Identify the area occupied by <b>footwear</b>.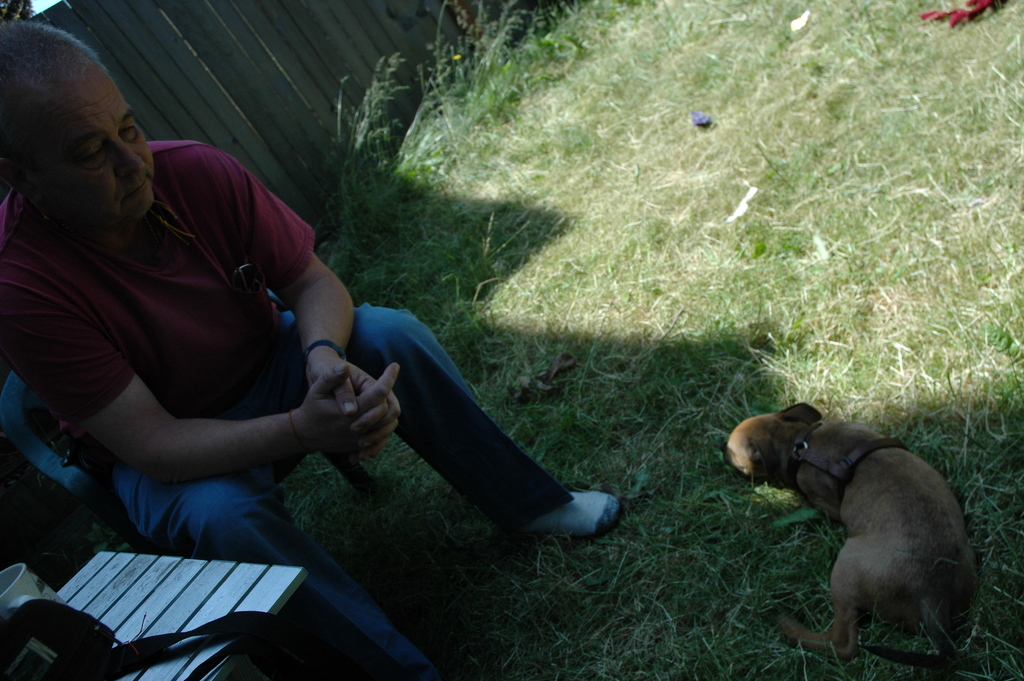
Area: rect(495, 484, 610, 541).
